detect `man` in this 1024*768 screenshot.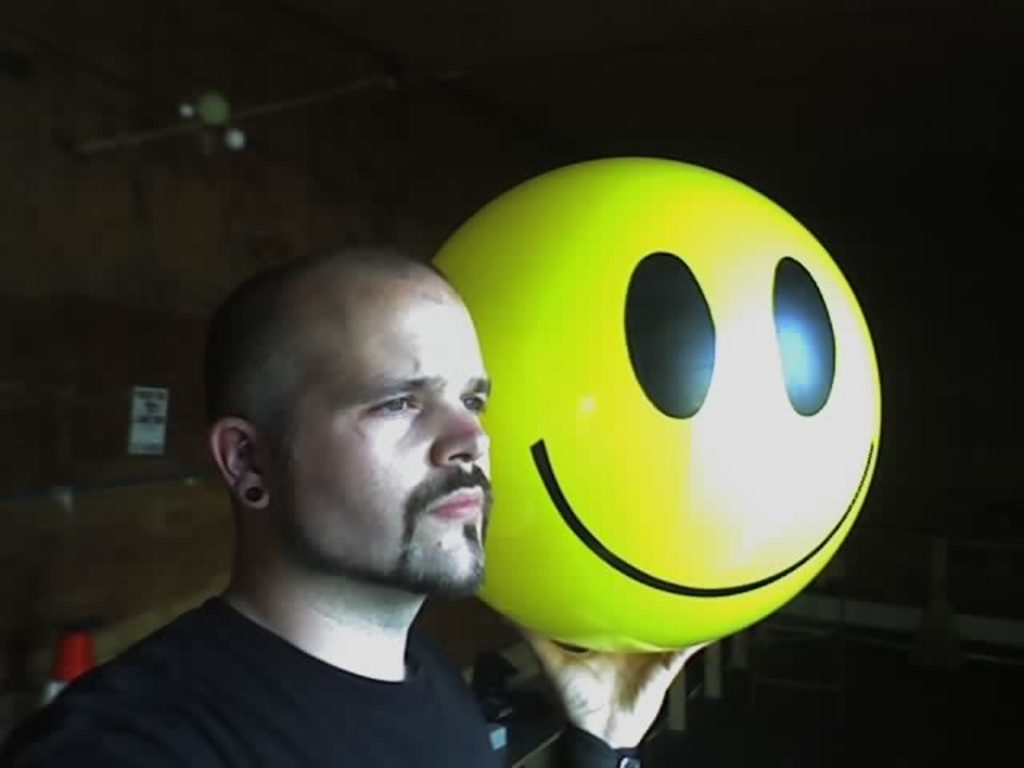
Detection: box(50, 229, 592, 767).
